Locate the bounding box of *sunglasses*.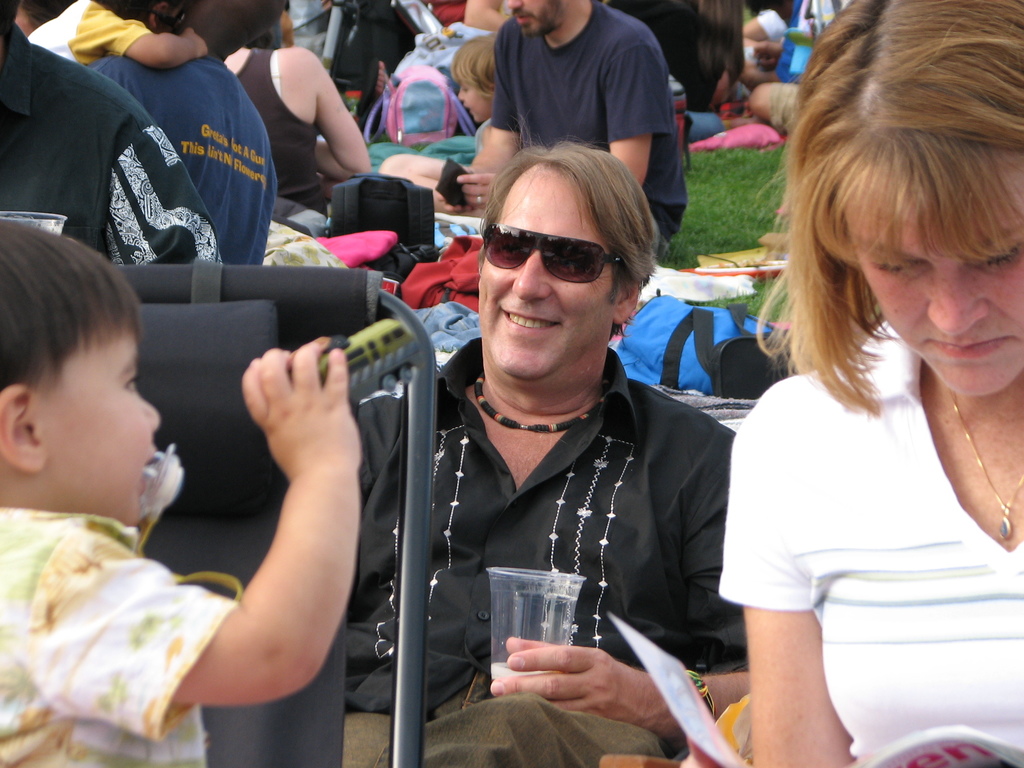
Bounding box: <region>484, 225, 624, 282</region>.
